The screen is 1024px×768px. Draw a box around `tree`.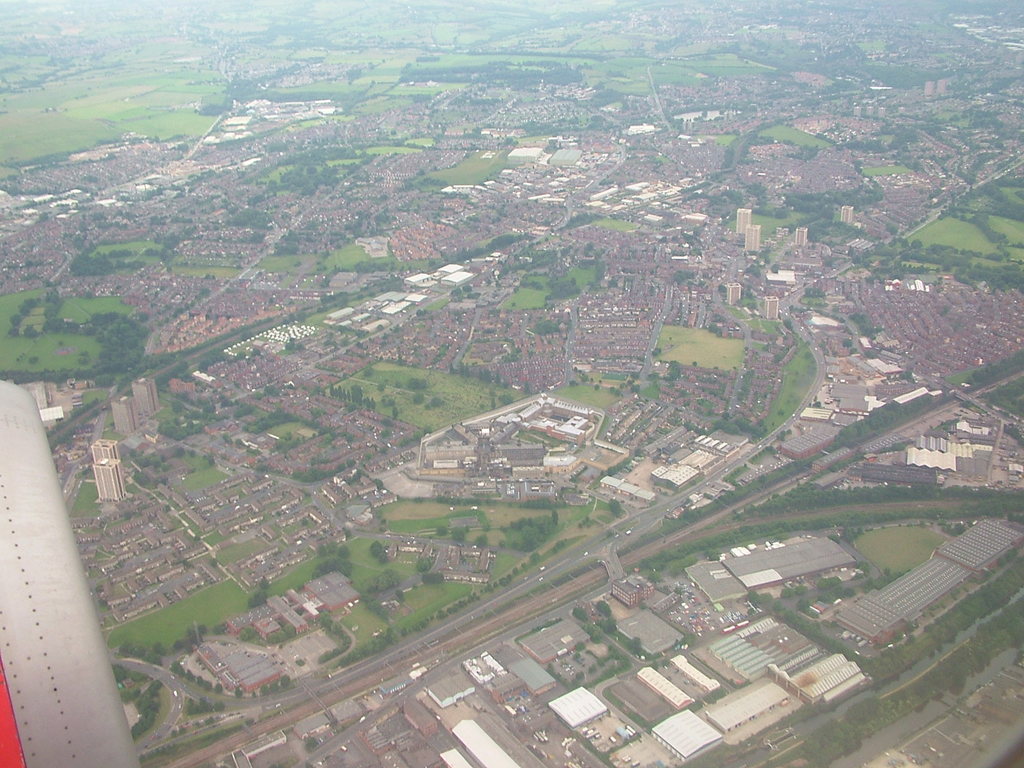
[391,584,412,602].
